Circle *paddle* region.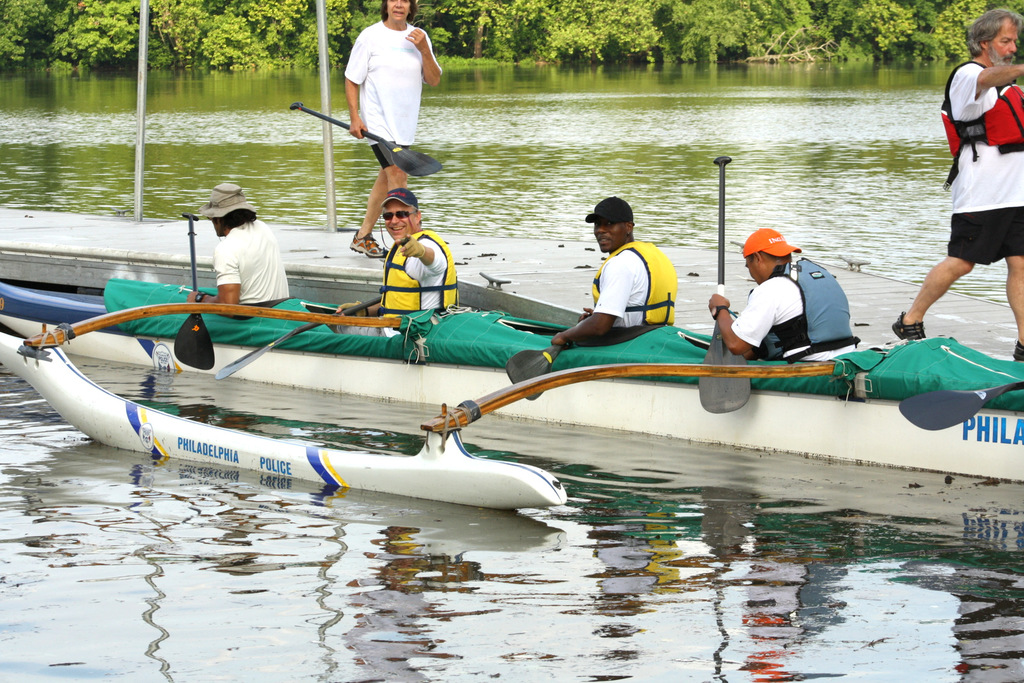
Region: region(899, 383, 1023, 431).
